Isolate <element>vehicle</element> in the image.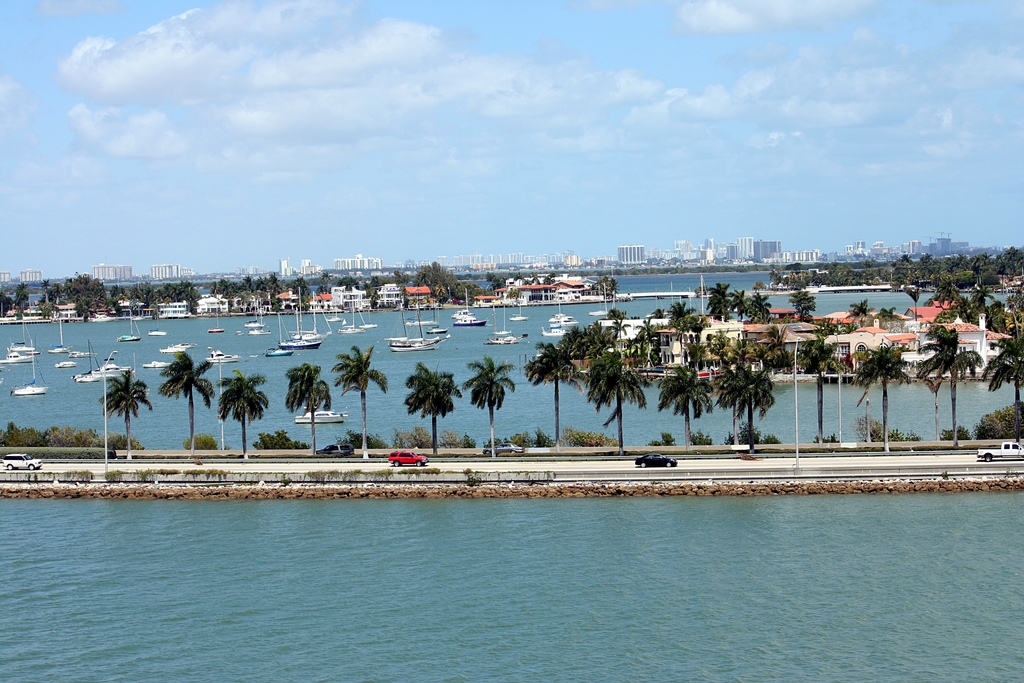
Isolated region: bbox=[50, 315, 68, 355].
